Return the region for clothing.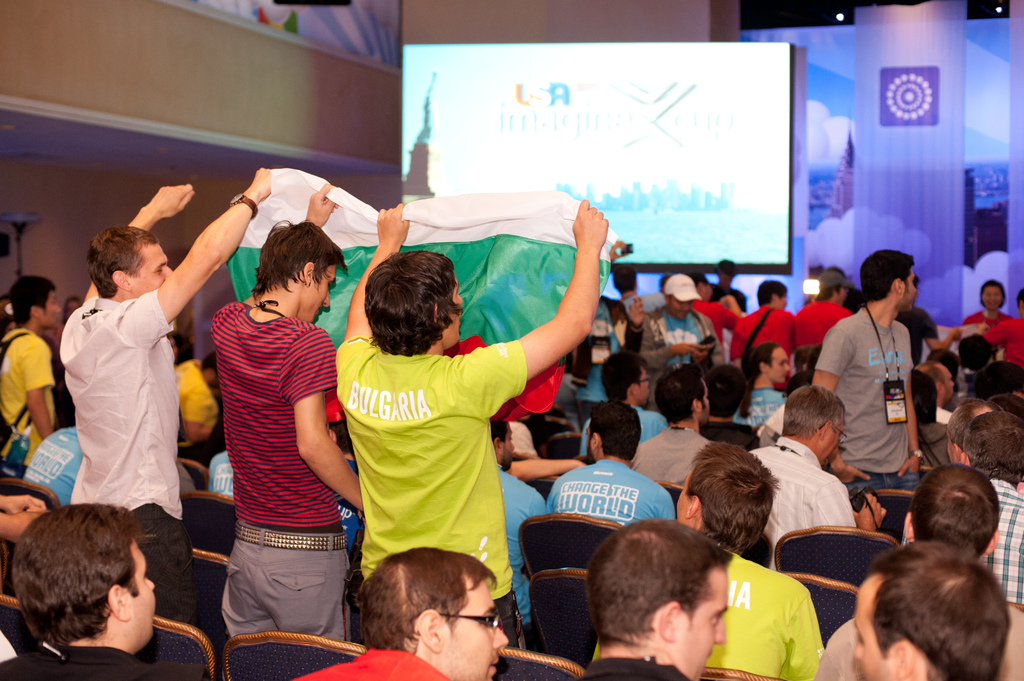
[left=577, top=652, right=691, bottom=680].
